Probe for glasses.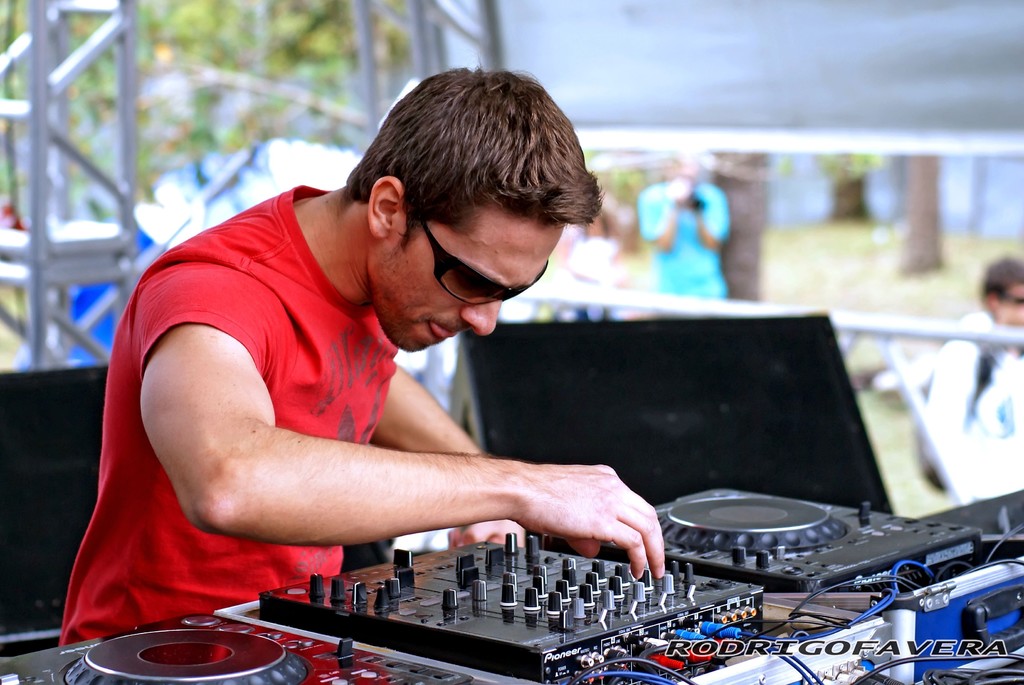
Probe result: 408,244,545,298.
